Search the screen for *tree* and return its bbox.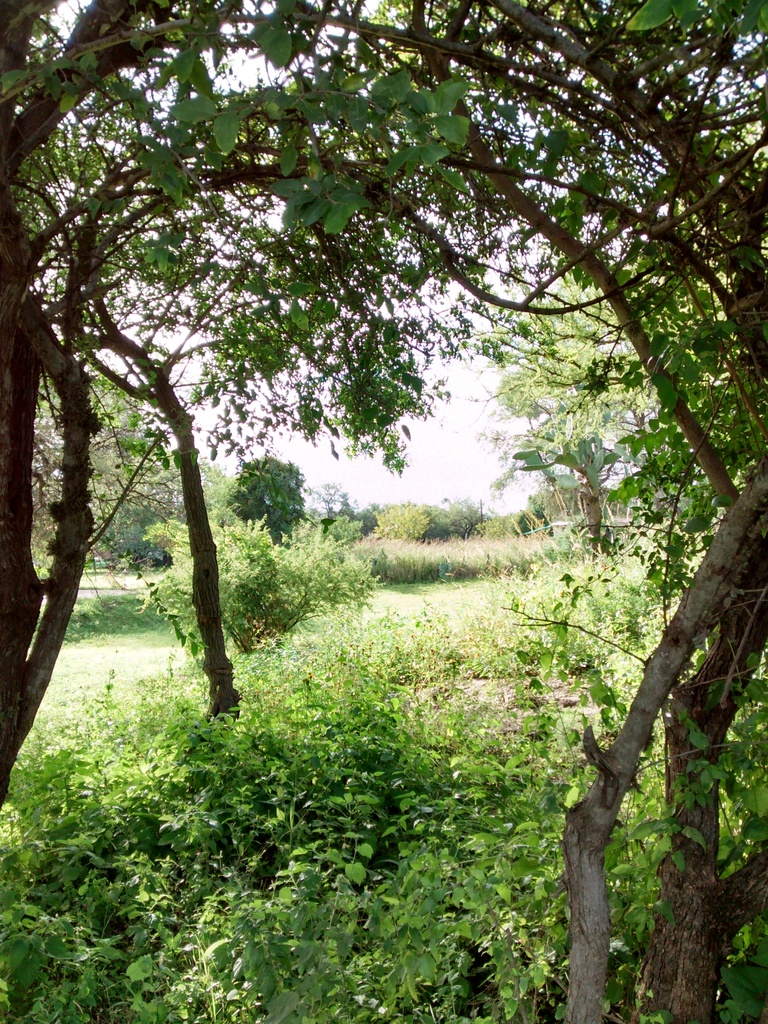
Found: (x1=129, y1=515, x2=388, y2=673).
